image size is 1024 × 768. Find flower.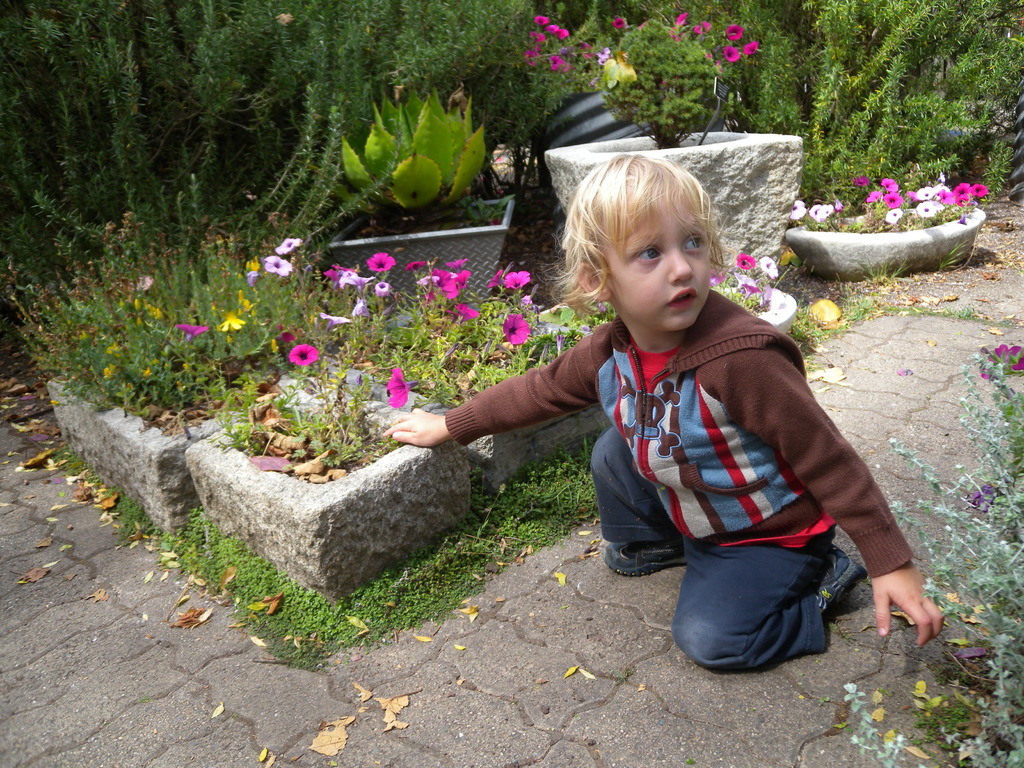
locate(740, 41, 760, 56).
